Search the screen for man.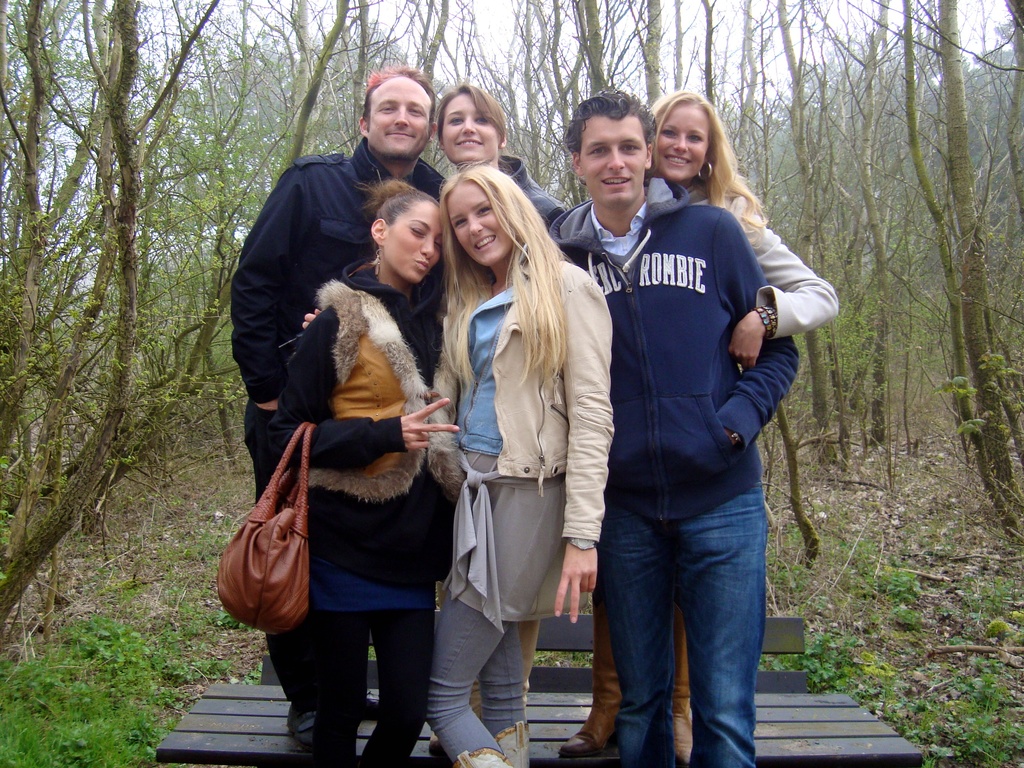
Found at box=[547, 107, 808, 759].
